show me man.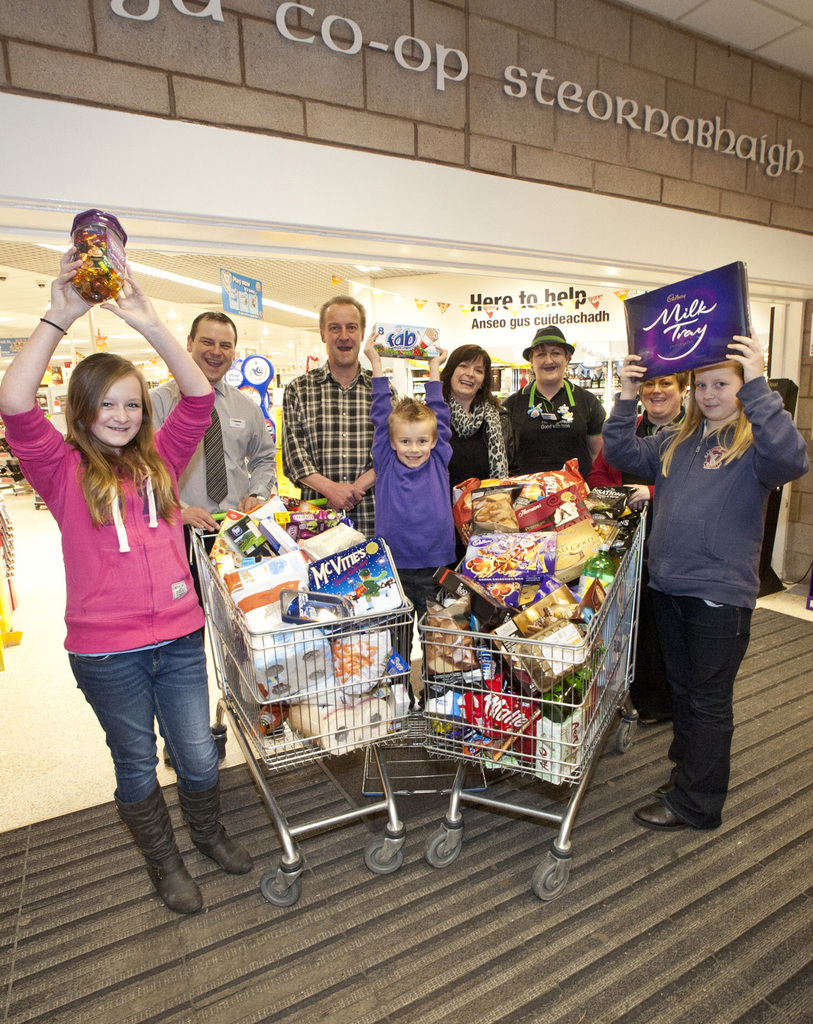
man is here: crop(136, 310, 285, 548).
